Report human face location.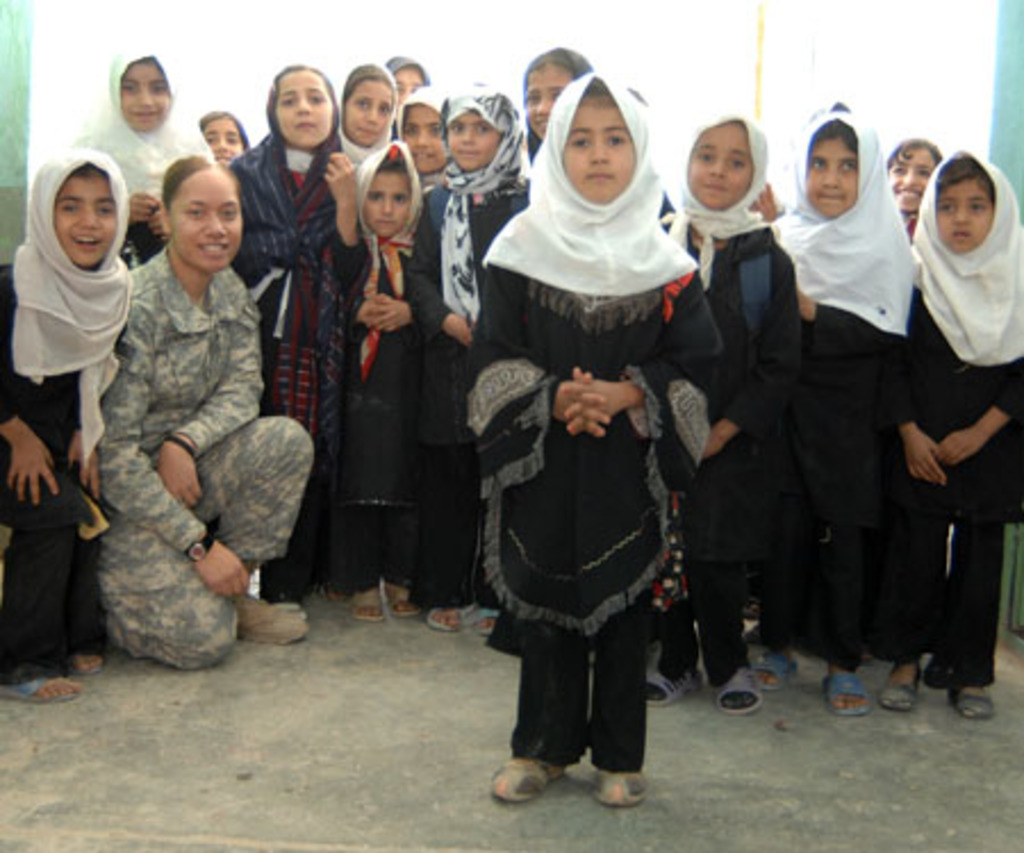
Report: crop(196, 109, 248, 162).
